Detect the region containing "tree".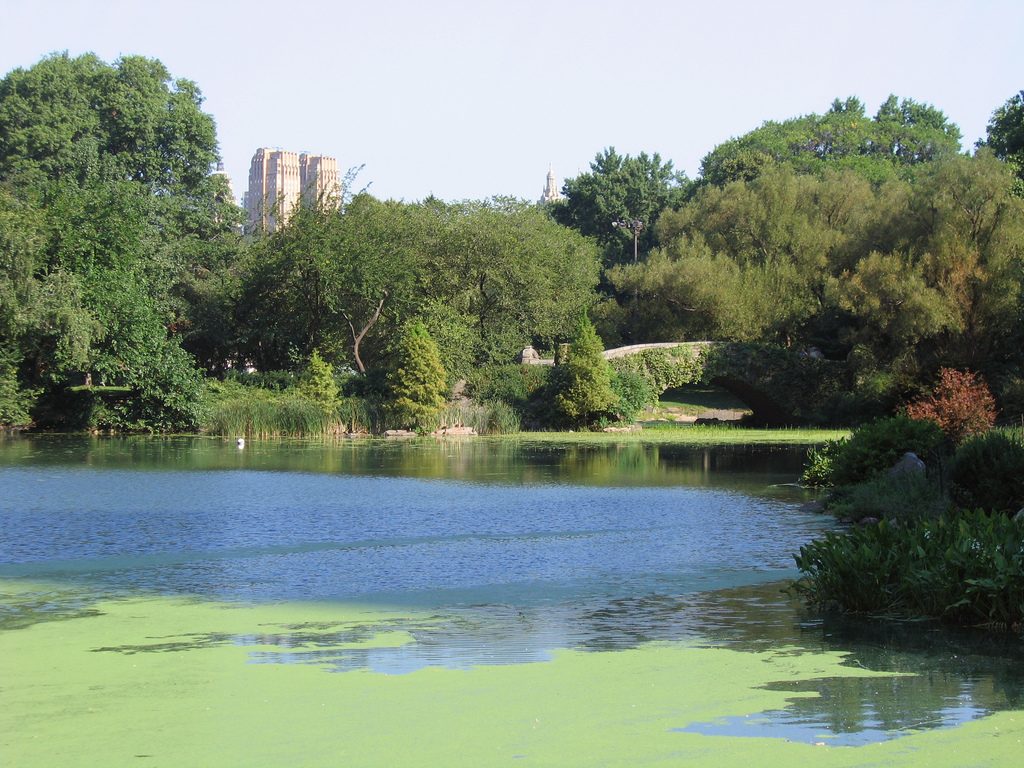
<box>662,154,917,312</box>.
